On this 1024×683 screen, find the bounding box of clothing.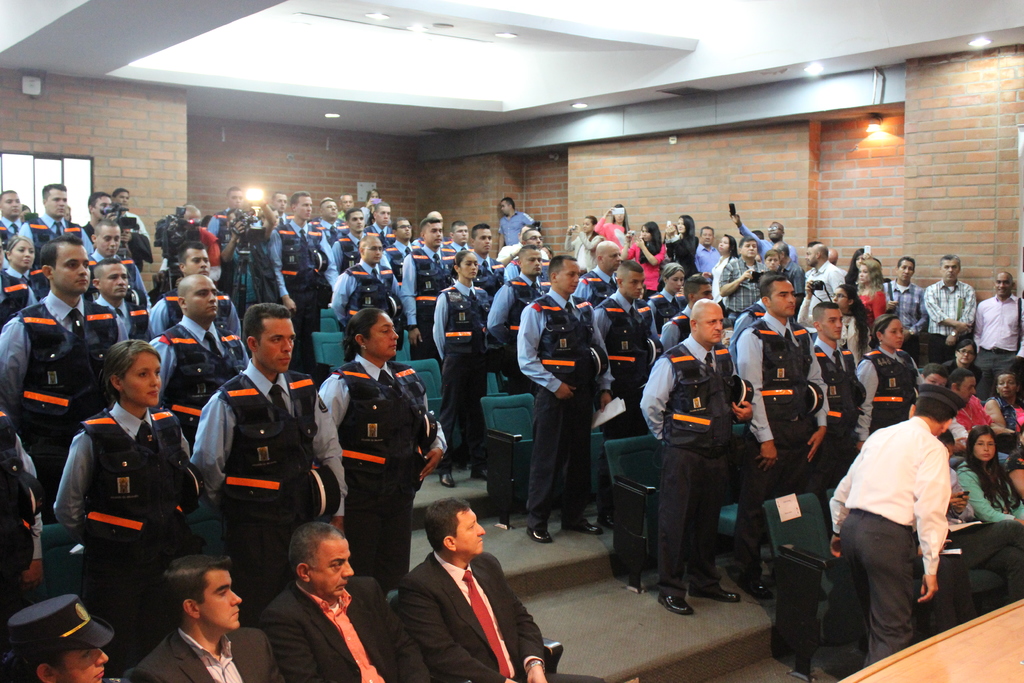
Bounding box: region(21, 213, 79, 261).
